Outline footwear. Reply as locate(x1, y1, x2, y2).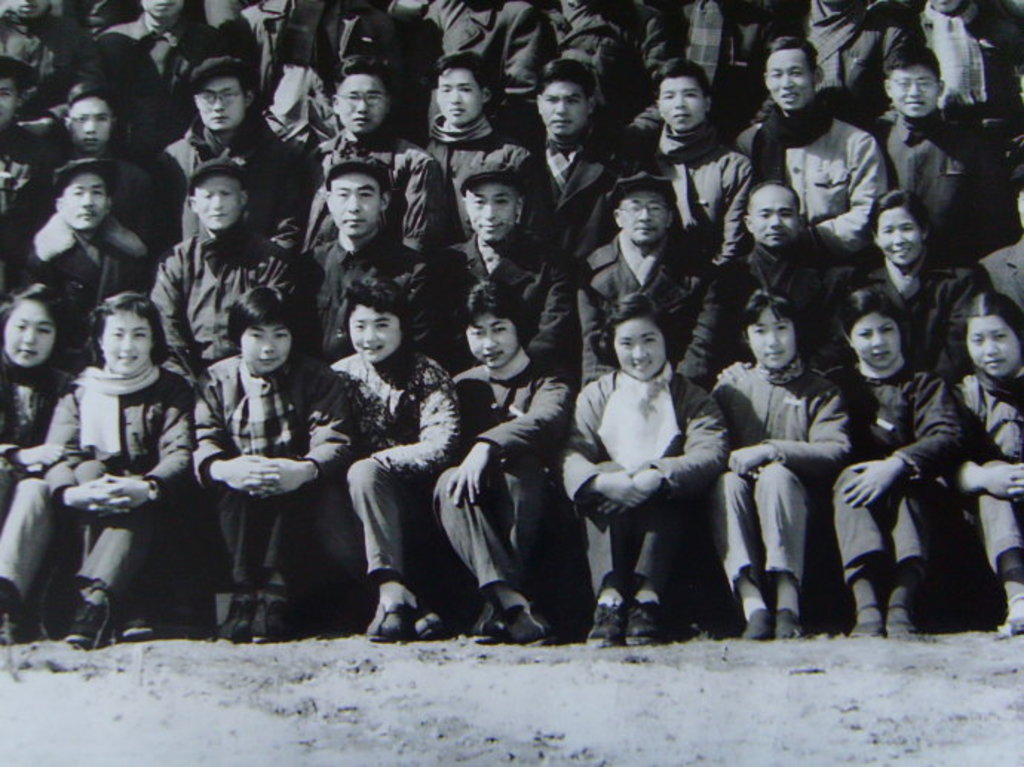
locate(511, 598, 557, 653).
